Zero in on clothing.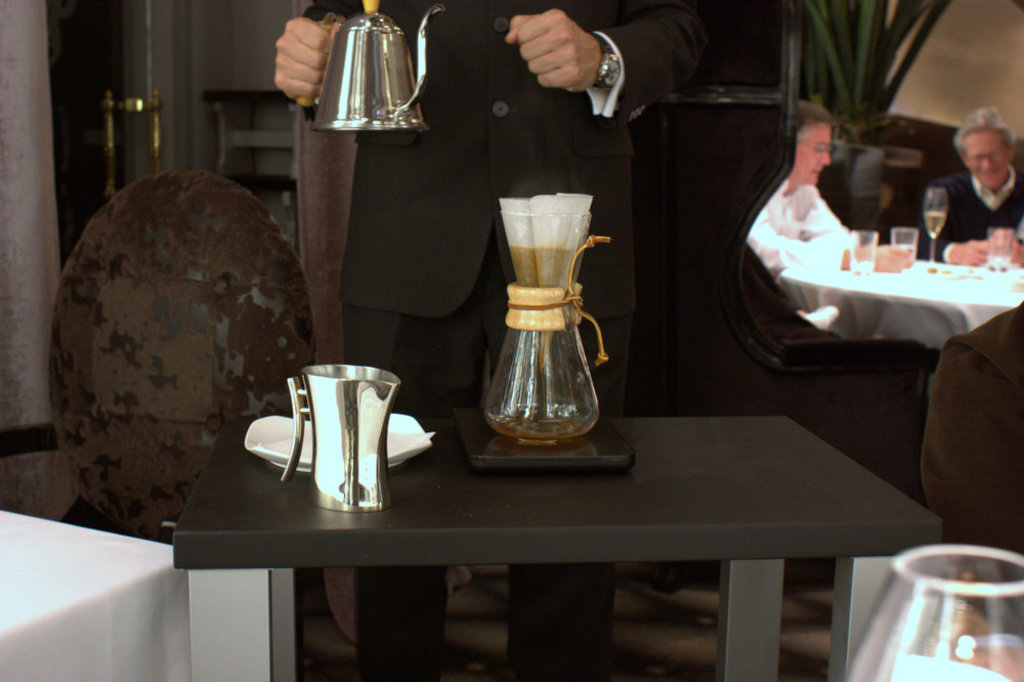
Zeroed in: {"x1": 914, "y1": 297, "x2": 1023, "y2": 620}.
